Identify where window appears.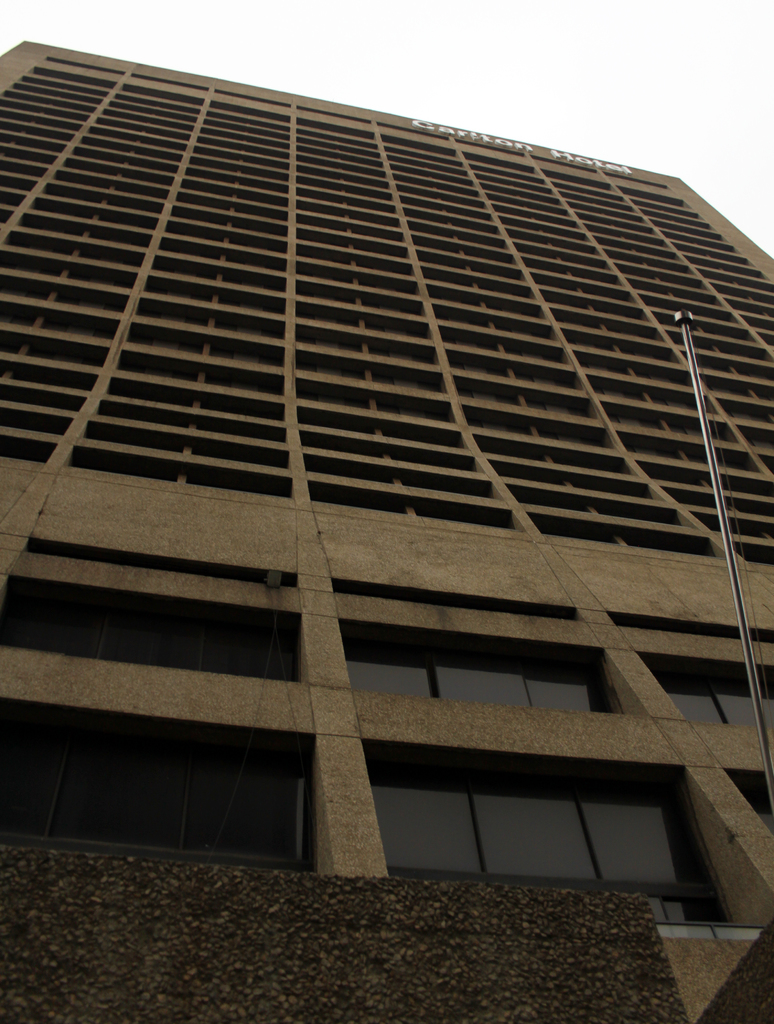
Appears at x1=334 y1=618 x2=633 y2=716.
